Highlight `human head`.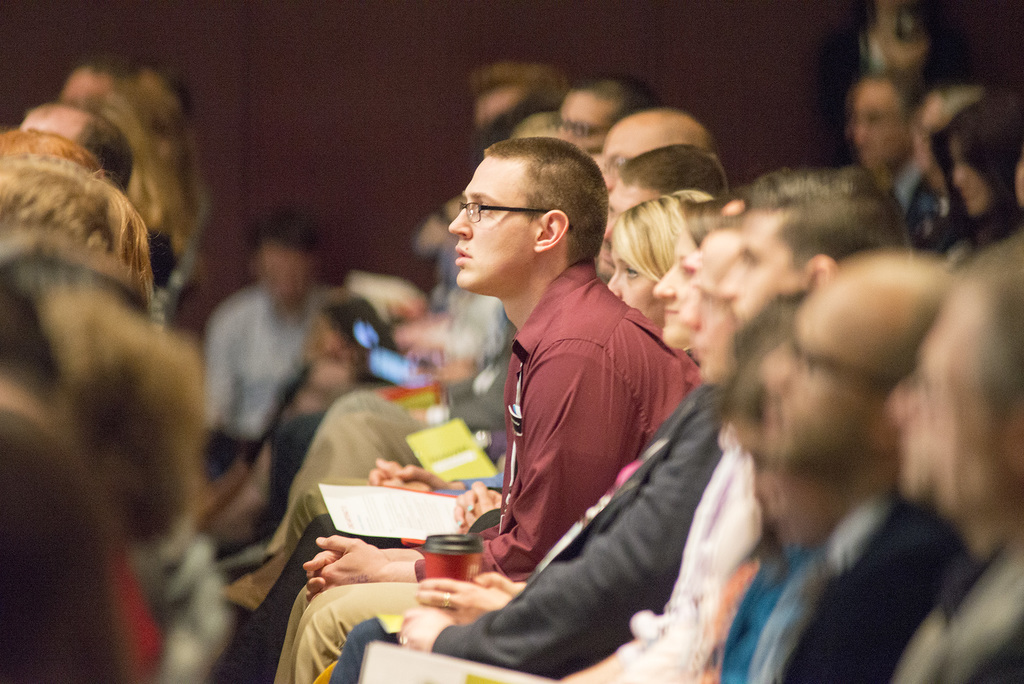
Highlighted region: x1=442, y1=134, x2=612, y2=299.
